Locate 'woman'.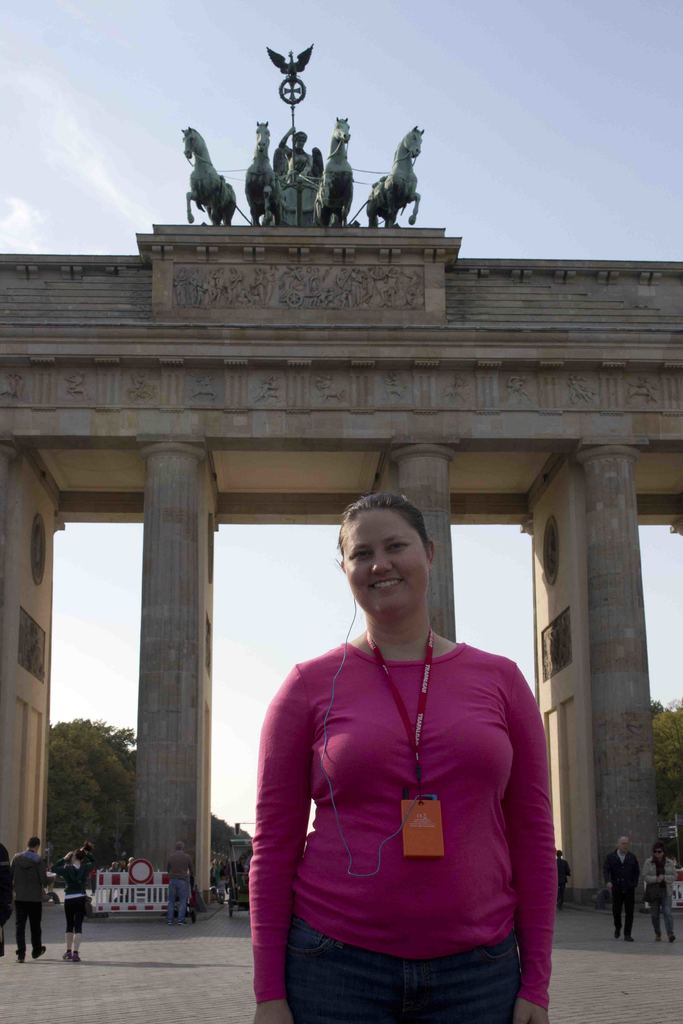
Bounding box: box=[0, 843, 15, 956].
